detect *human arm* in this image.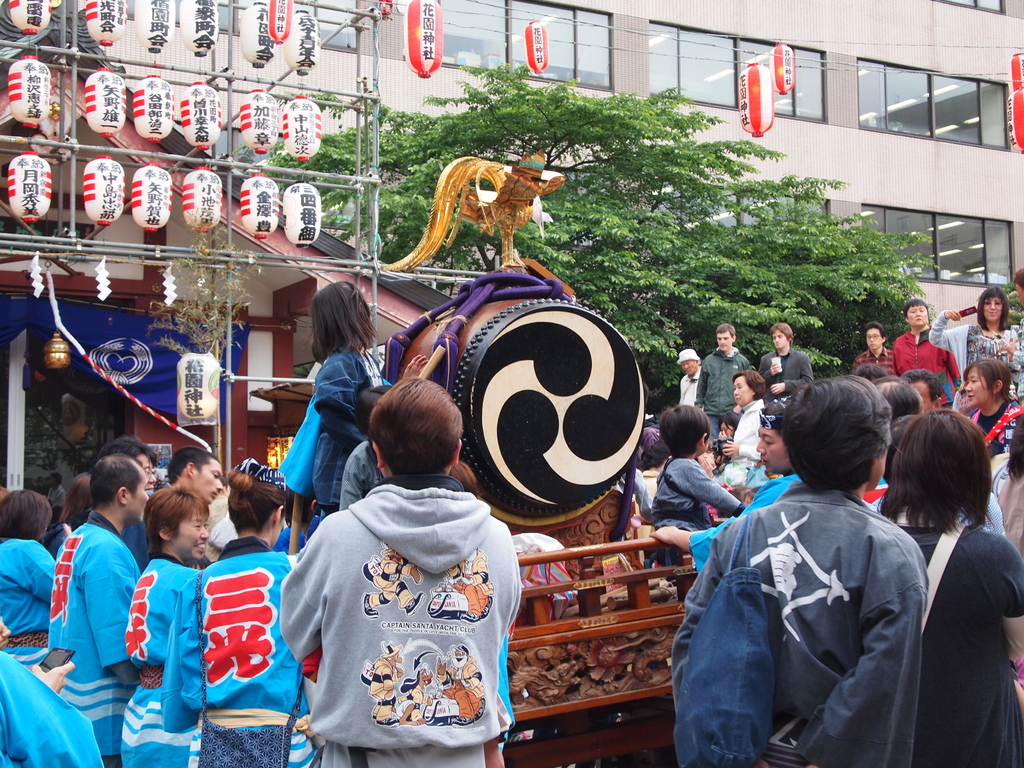
Detection: (left=280, top=513, right=326, bottom=664).
